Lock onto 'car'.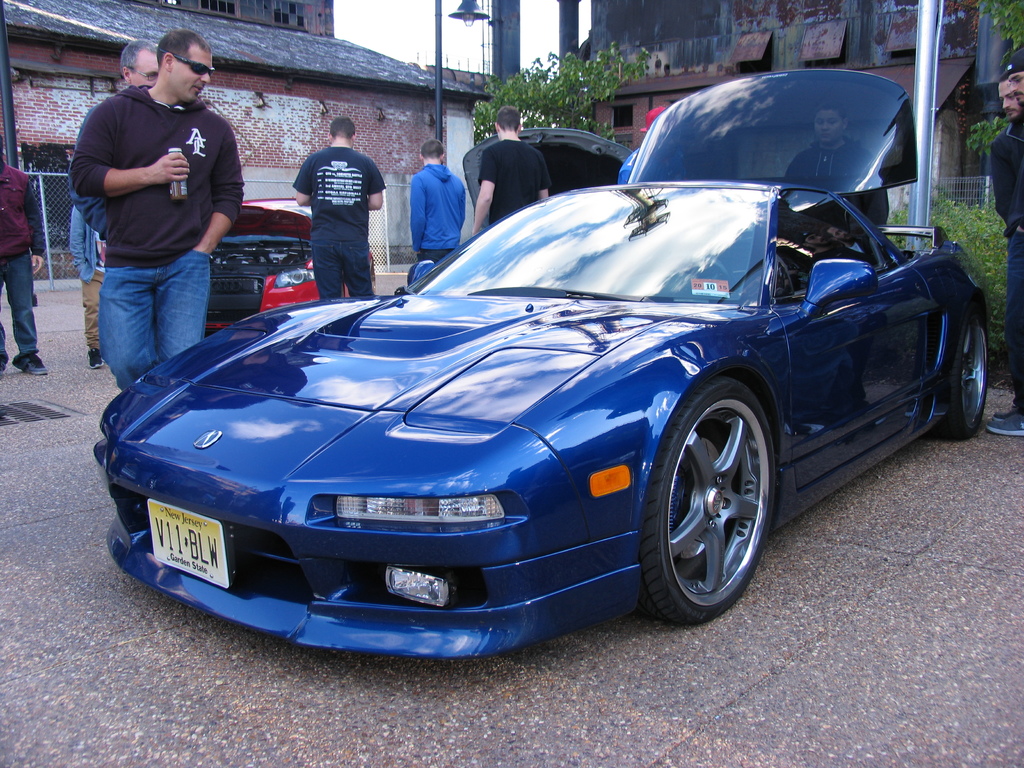
Locked: (left=91, top=68, right=985, bottom=659).
